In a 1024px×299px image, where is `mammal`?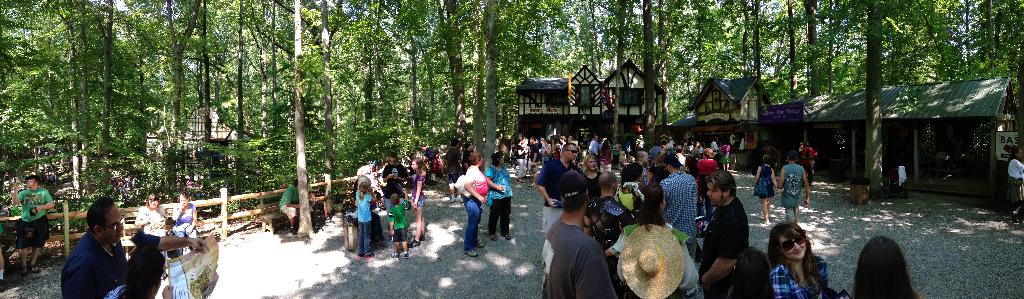
locate(766, 215, 832, 289).
